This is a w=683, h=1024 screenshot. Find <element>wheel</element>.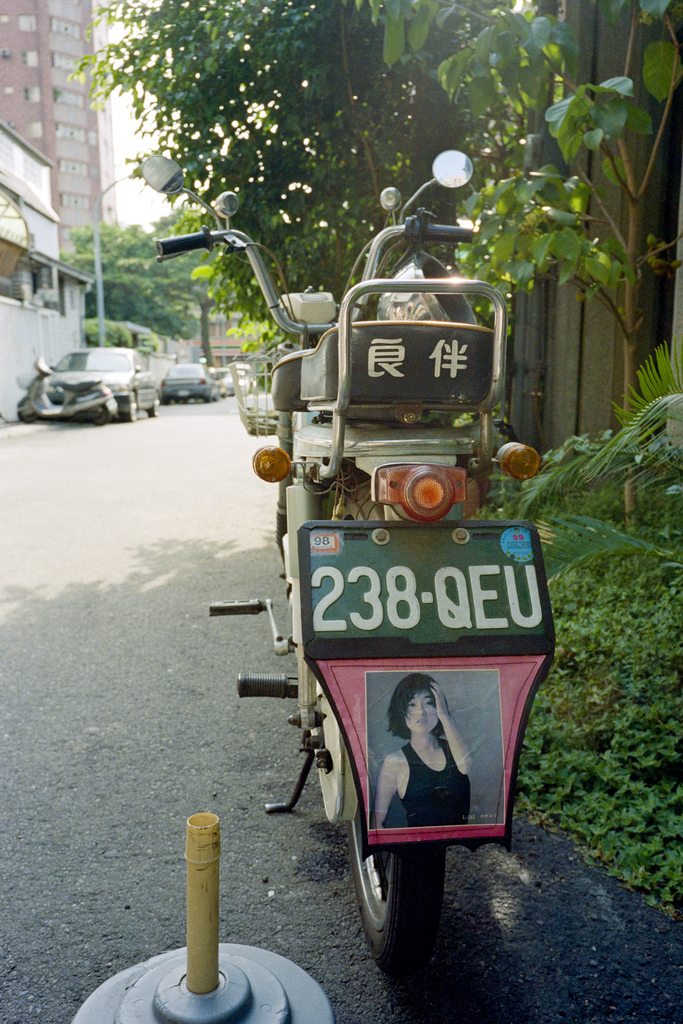
Bounding box: 94 402 111 427.
